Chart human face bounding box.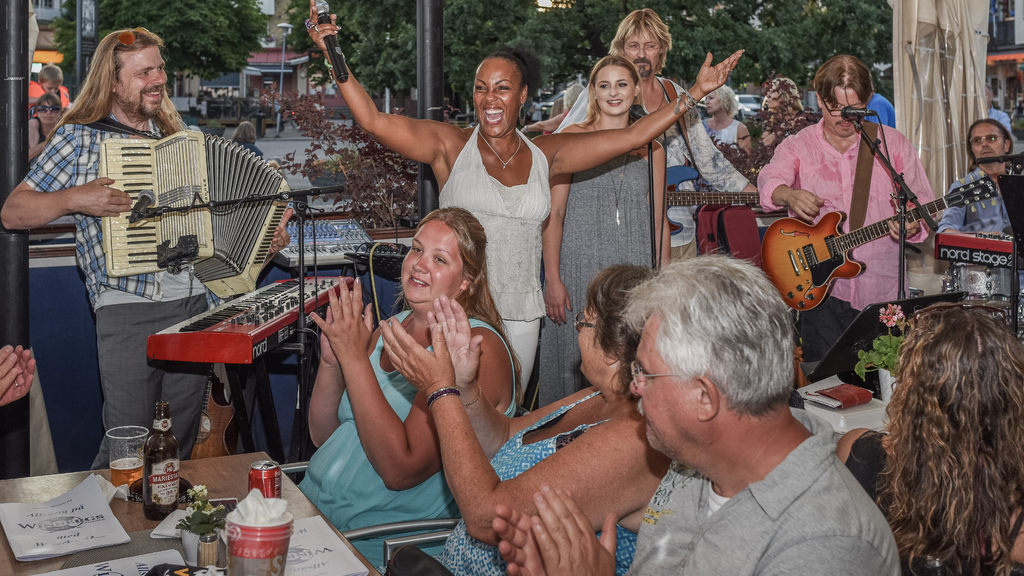
Charted: <box>118,42,168,114</box>.
